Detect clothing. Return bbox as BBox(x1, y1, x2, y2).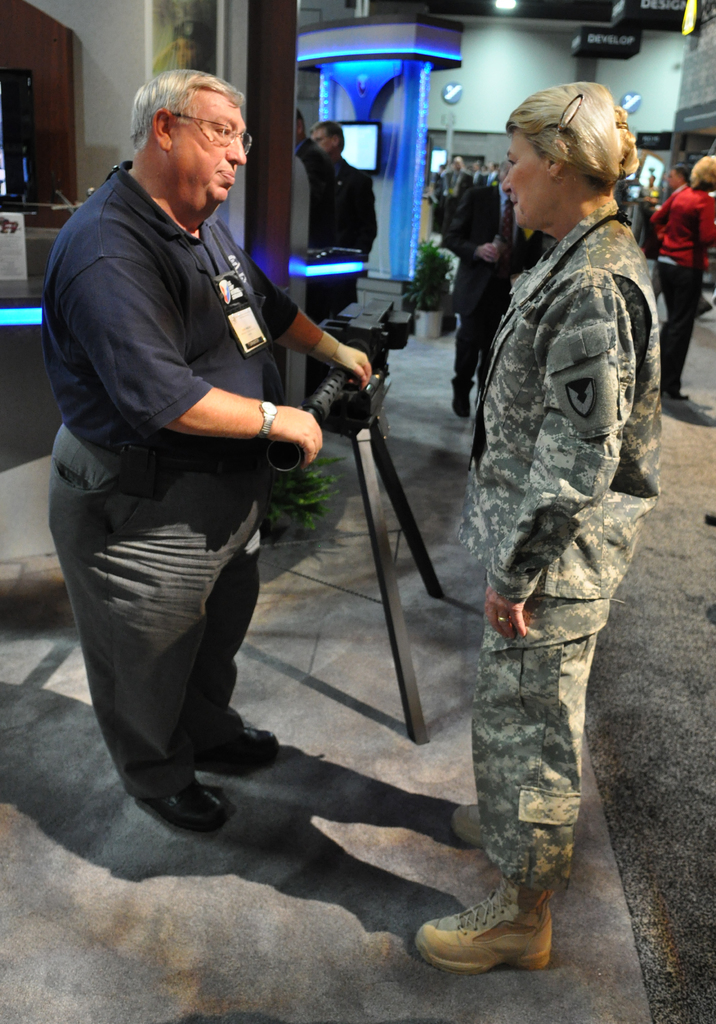
BBox(649, 180, 715, 392).
